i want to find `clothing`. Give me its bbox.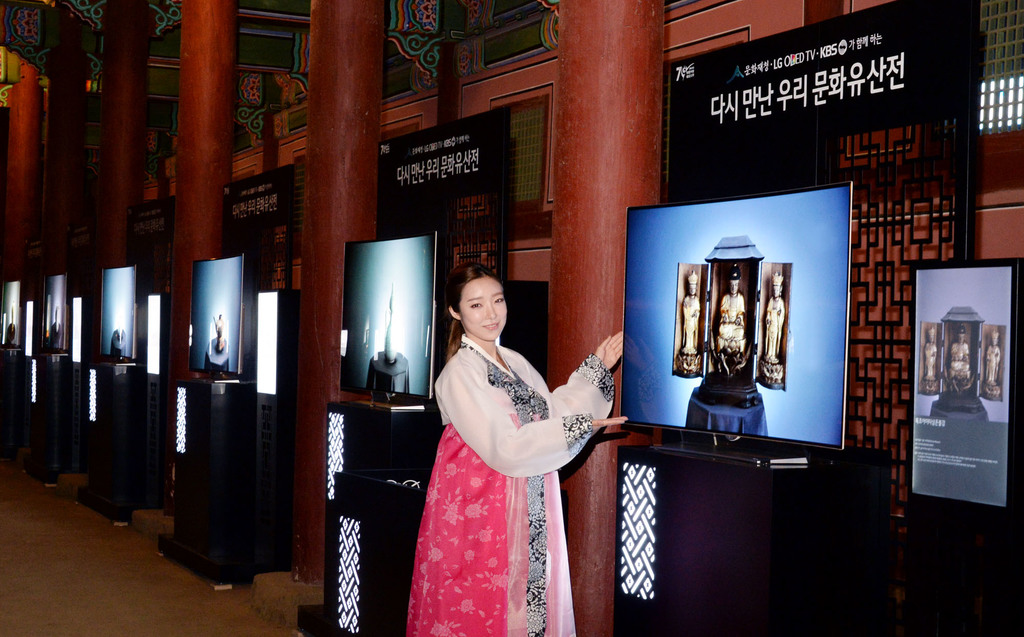
BBox(681, 296, 700, 349).
